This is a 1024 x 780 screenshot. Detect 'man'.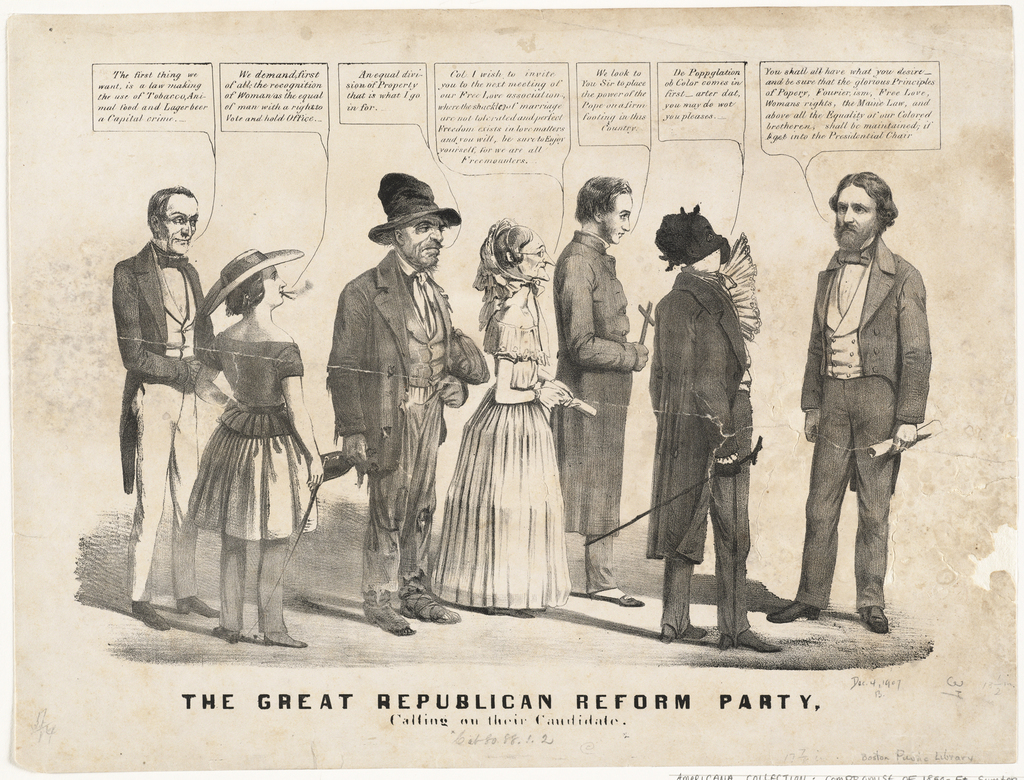
<region>106, 184, 230, 638</region>.
